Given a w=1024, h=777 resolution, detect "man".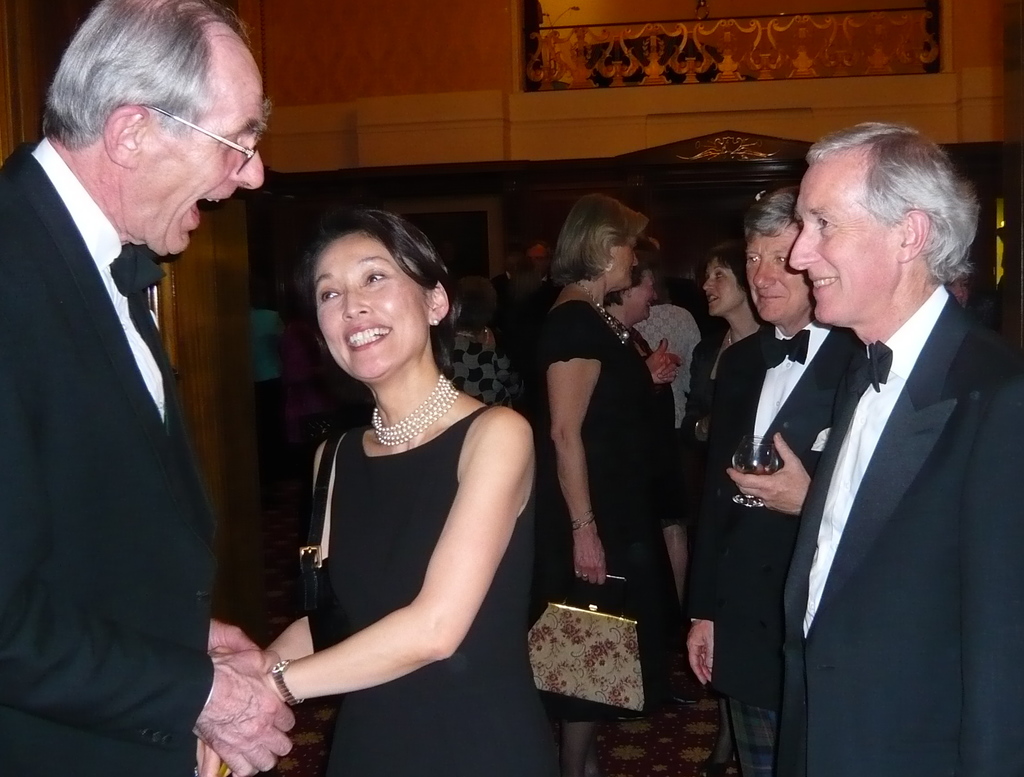
Rect(785, 121, 1023, 776).
